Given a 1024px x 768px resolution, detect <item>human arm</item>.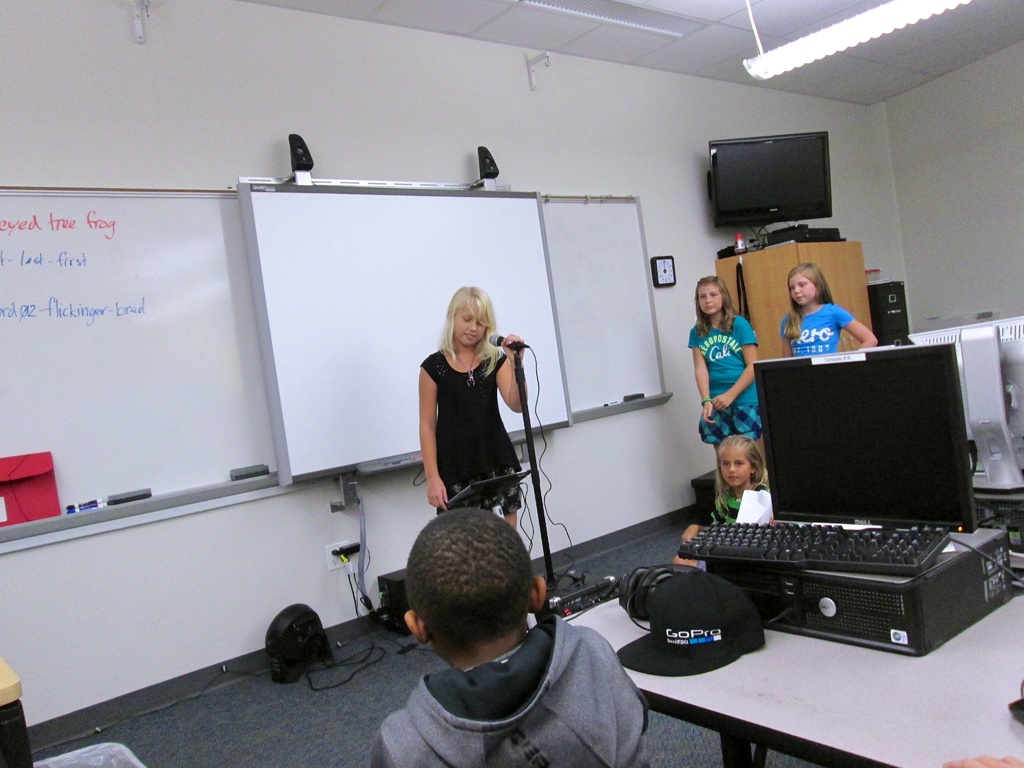
box(697, 333, 714, 420).
